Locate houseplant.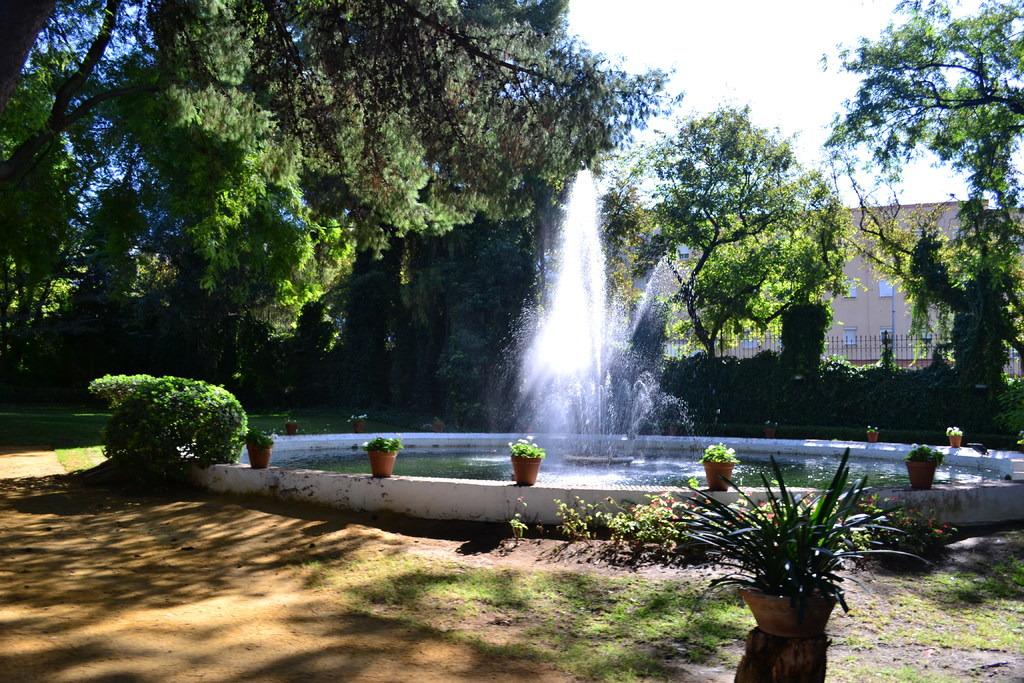
Bounding box: <bbox>668, 443, 933, 639</bbox>.
